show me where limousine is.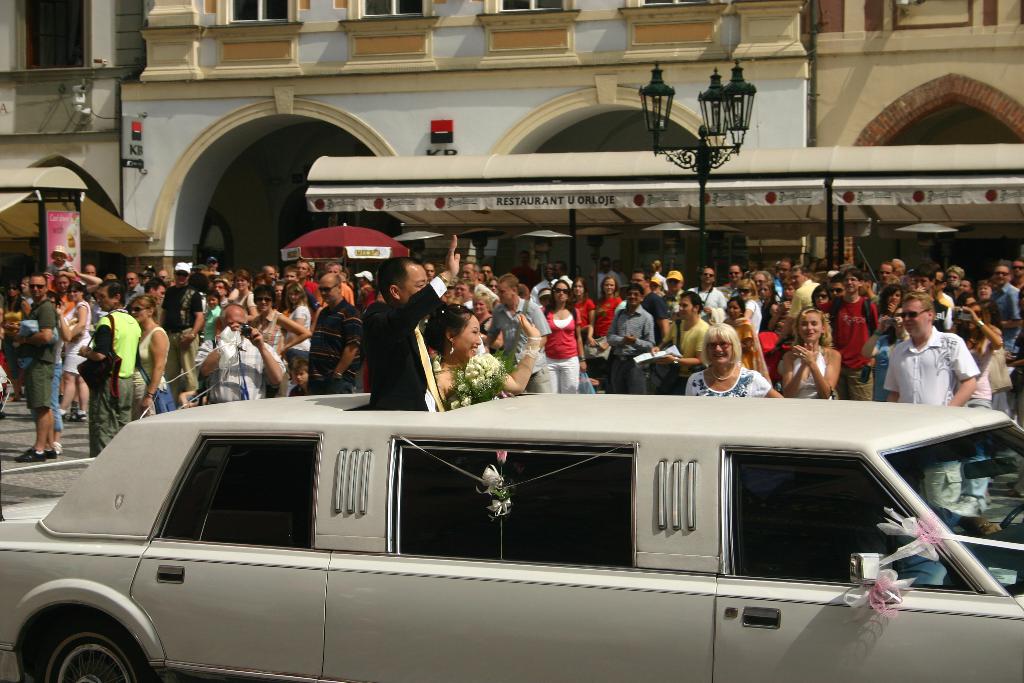
limousine is at x1=23, y1=372, x2=993, y2=682.
